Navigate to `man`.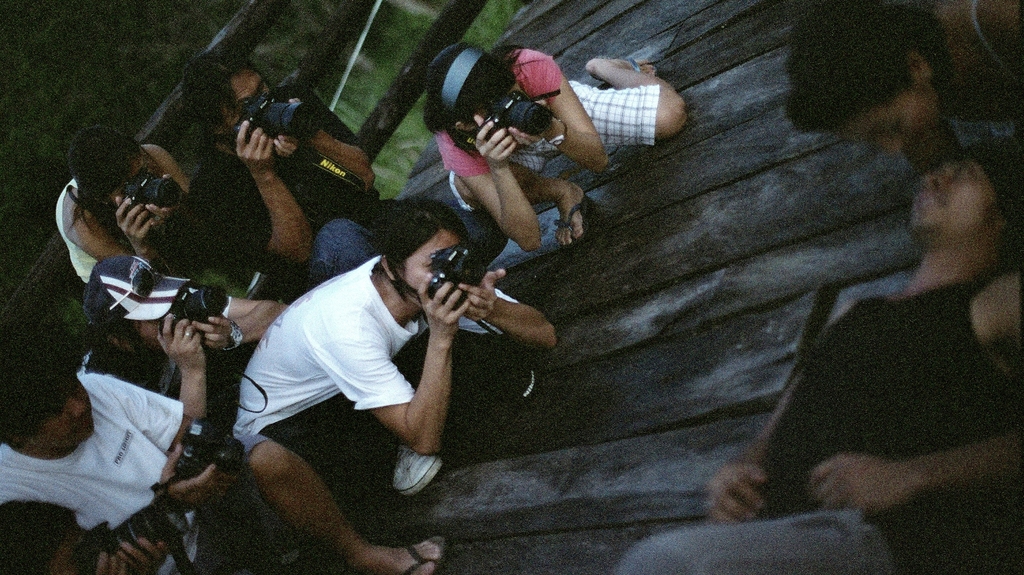
Navigation target: x1=615, y1=131, x2=1023, y2=574.
